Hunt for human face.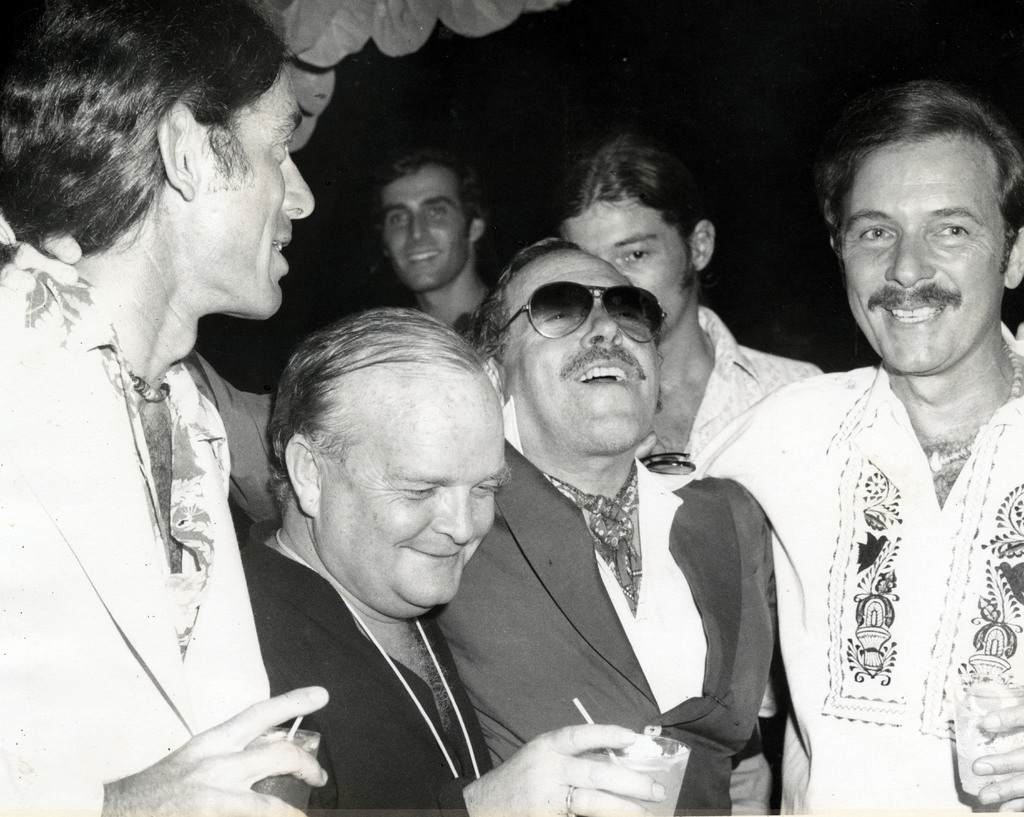
Hunted down at x1=191 y1=59 x2=316 y2=317.
